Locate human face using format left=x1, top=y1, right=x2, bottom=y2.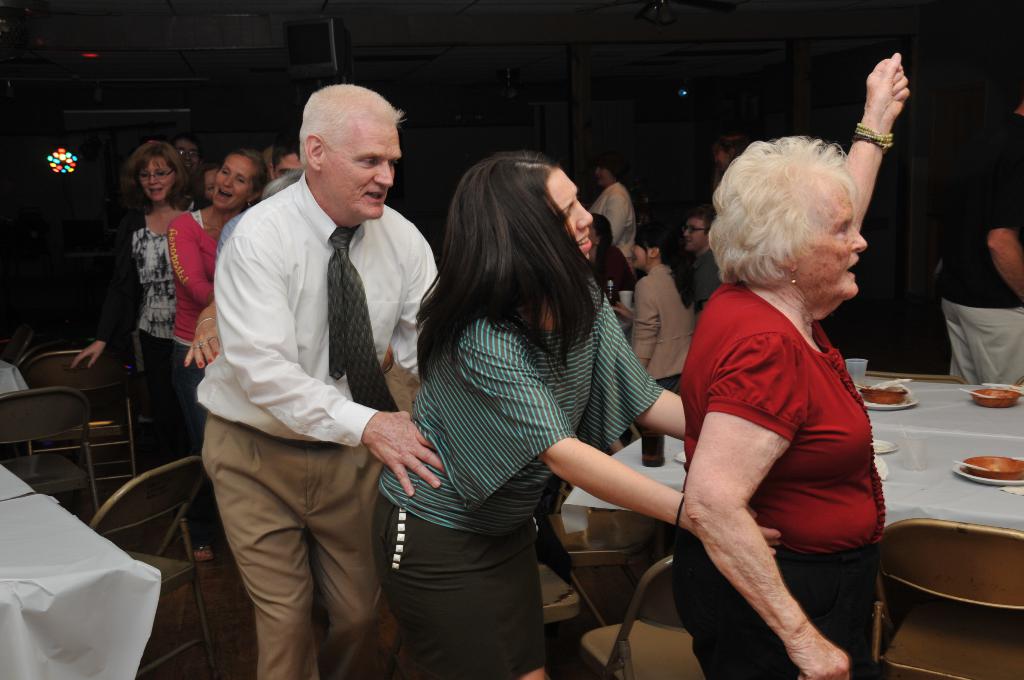
left=177, top=144, right=198, bottom=172.
